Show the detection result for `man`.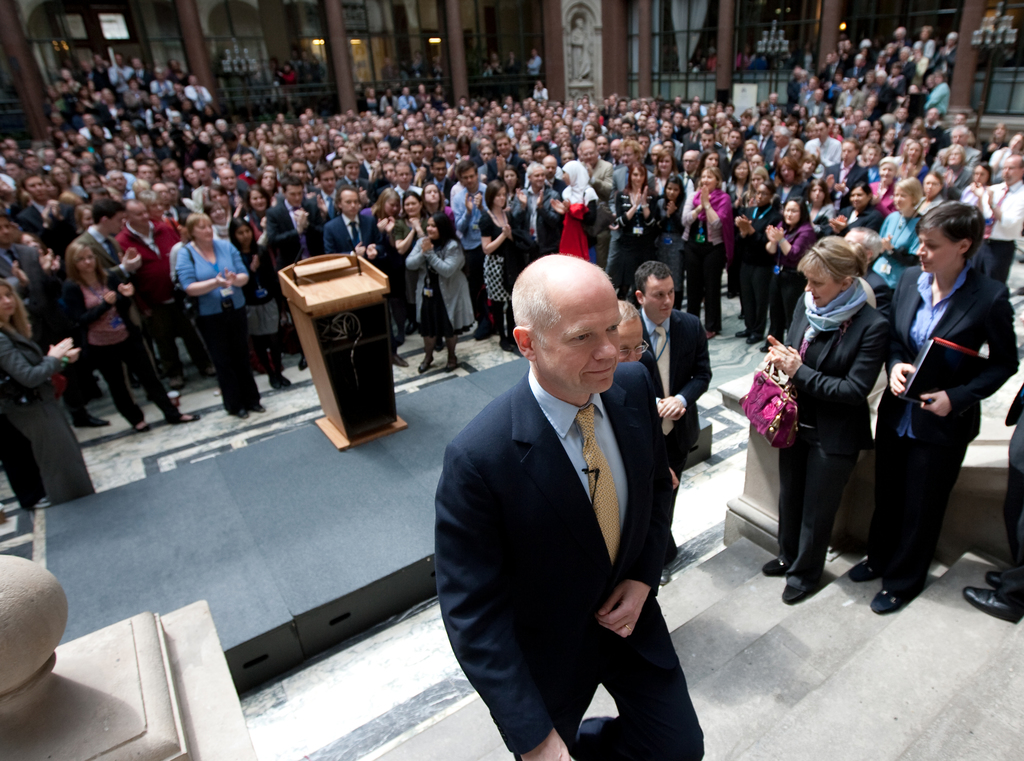
crop(518, 163, 566, 262).
